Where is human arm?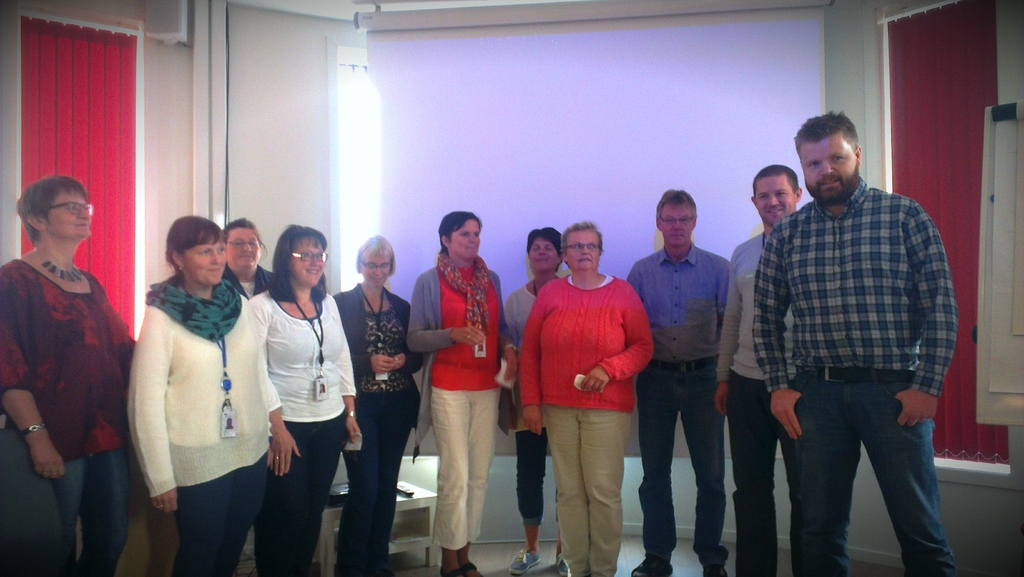
(left=253, top=300, right=307, bottom=476).
